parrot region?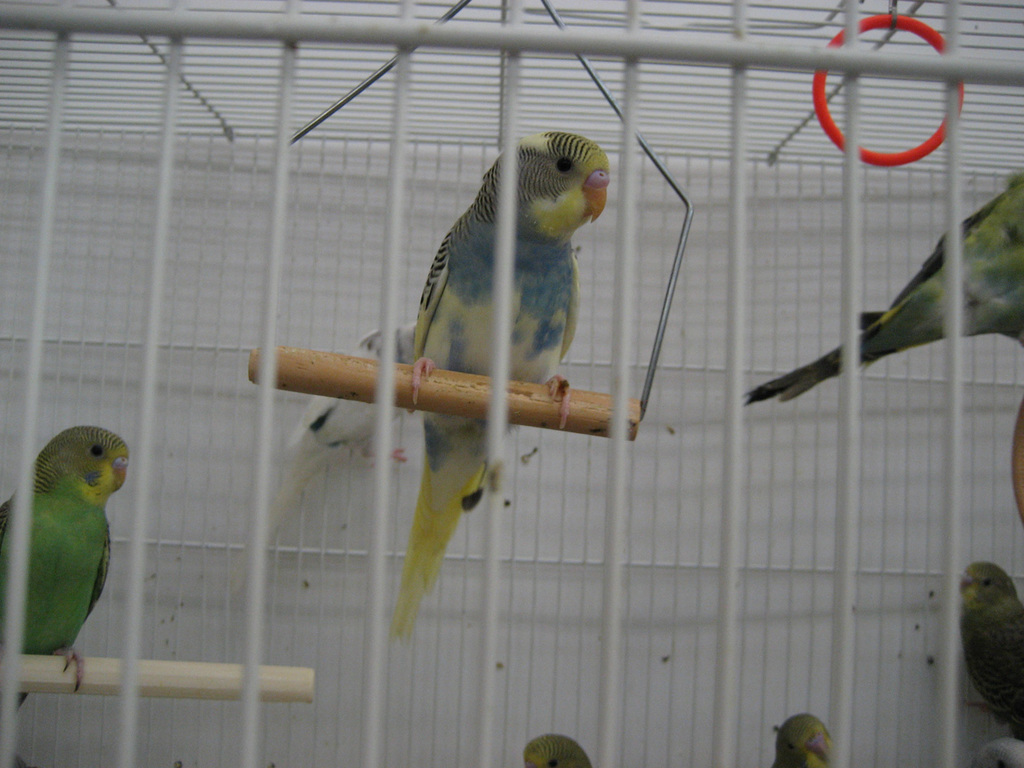
<region>770, 710, 835, 767</region>
